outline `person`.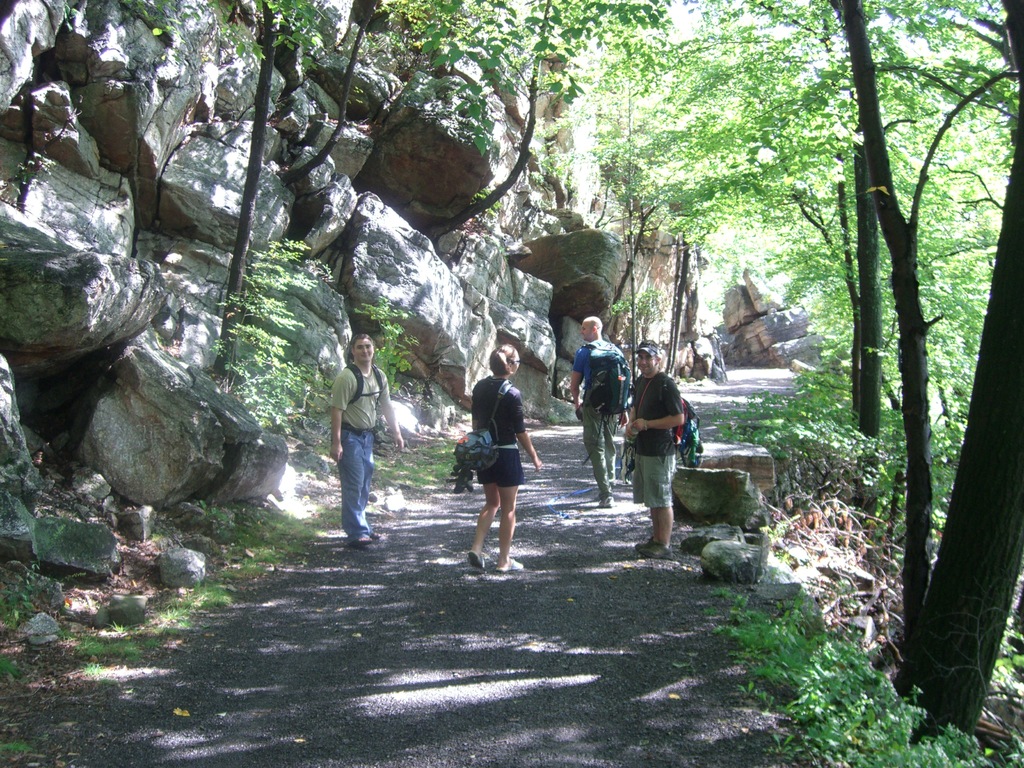
Outline: [left=330, top=333, right=404, bottom=545].
